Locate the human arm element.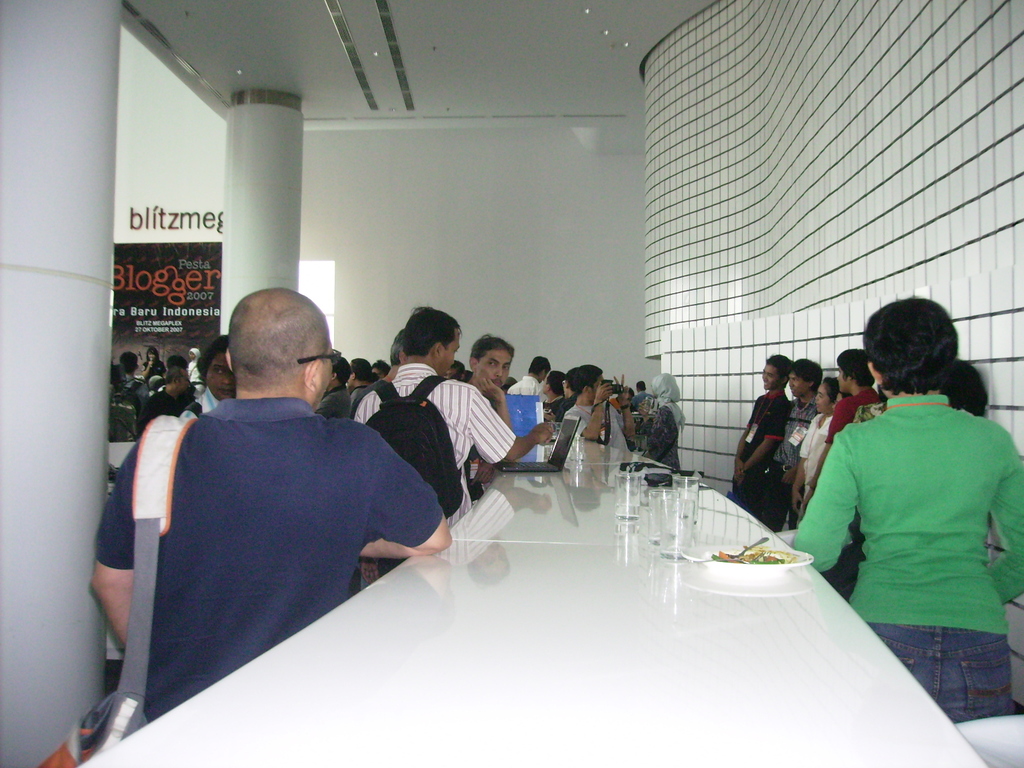
Element bbox: <box>790,437,810,512</box>.
